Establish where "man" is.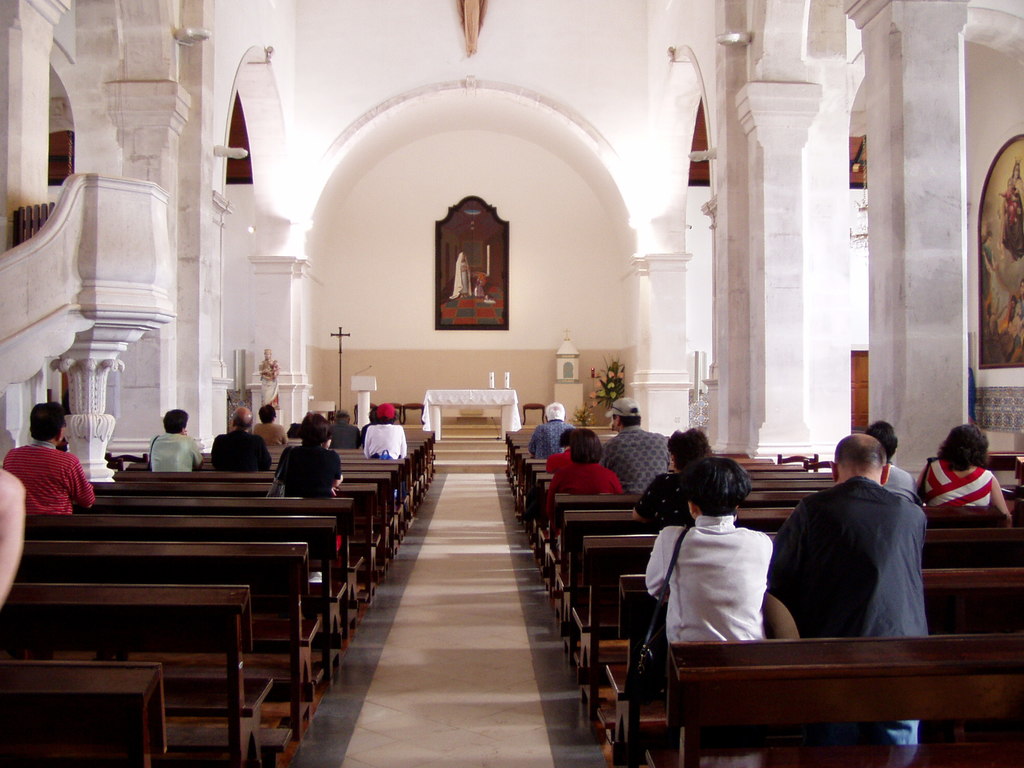
Established at (x1=766, y1=428, x2=947, y2=671).
